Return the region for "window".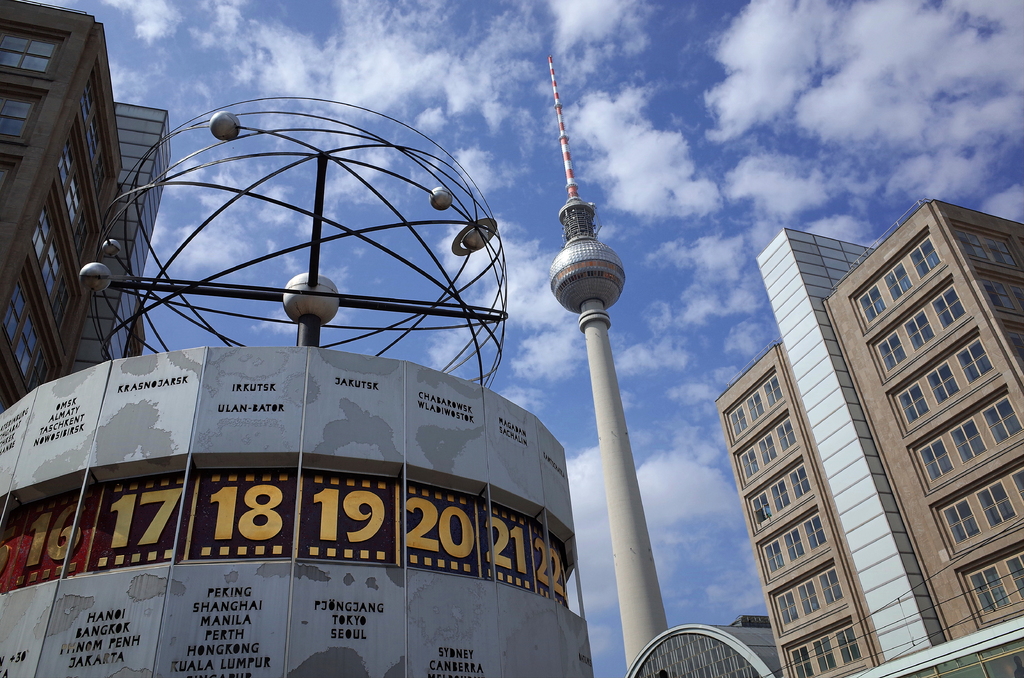
1008 551 1023 599.
